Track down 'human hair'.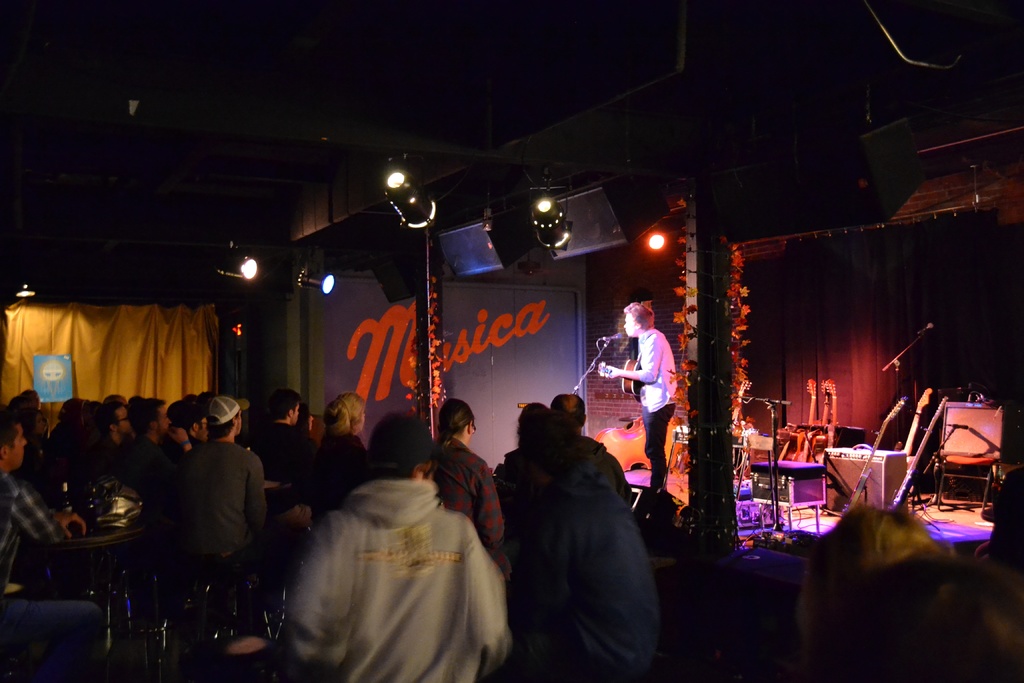
Tracked to bbox(55, 397, 85, 423).
